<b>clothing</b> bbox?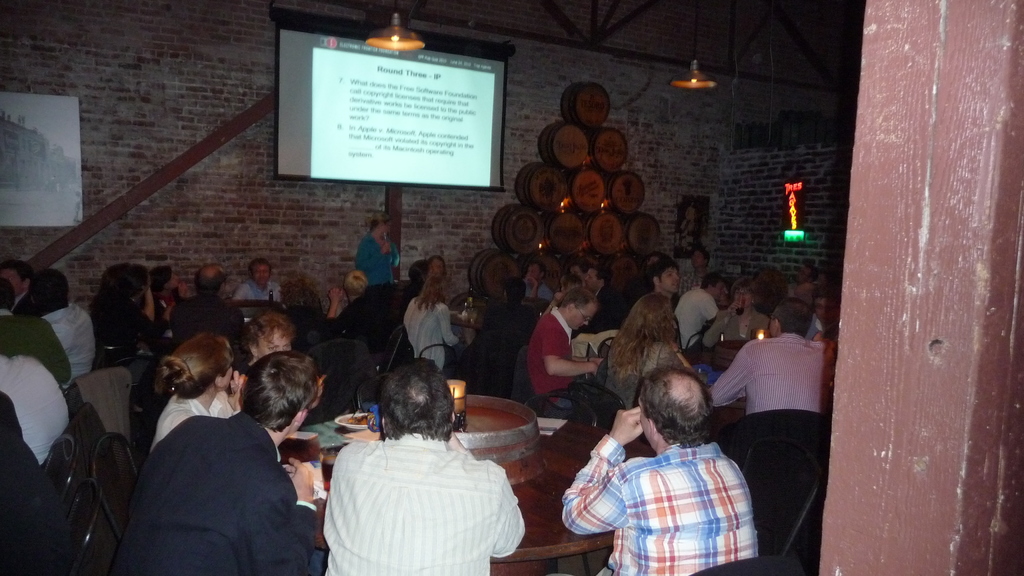
x1=313, y1=415, x2=527, y2=566
